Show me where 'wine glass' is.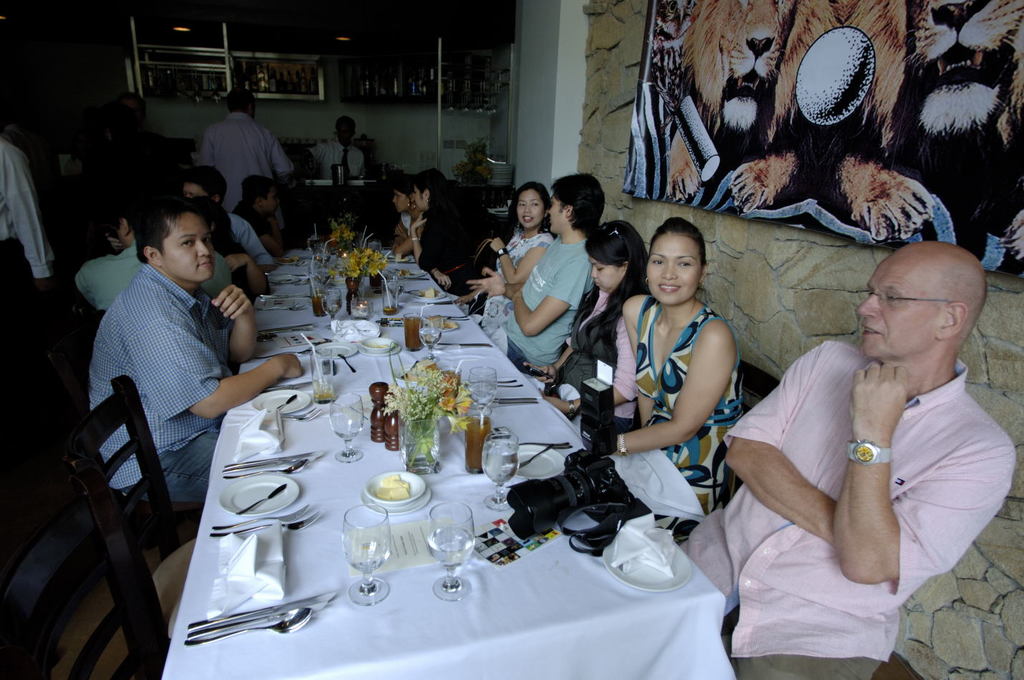
'wine glass' is at left=478, top=434, right=524, bottom=507.
